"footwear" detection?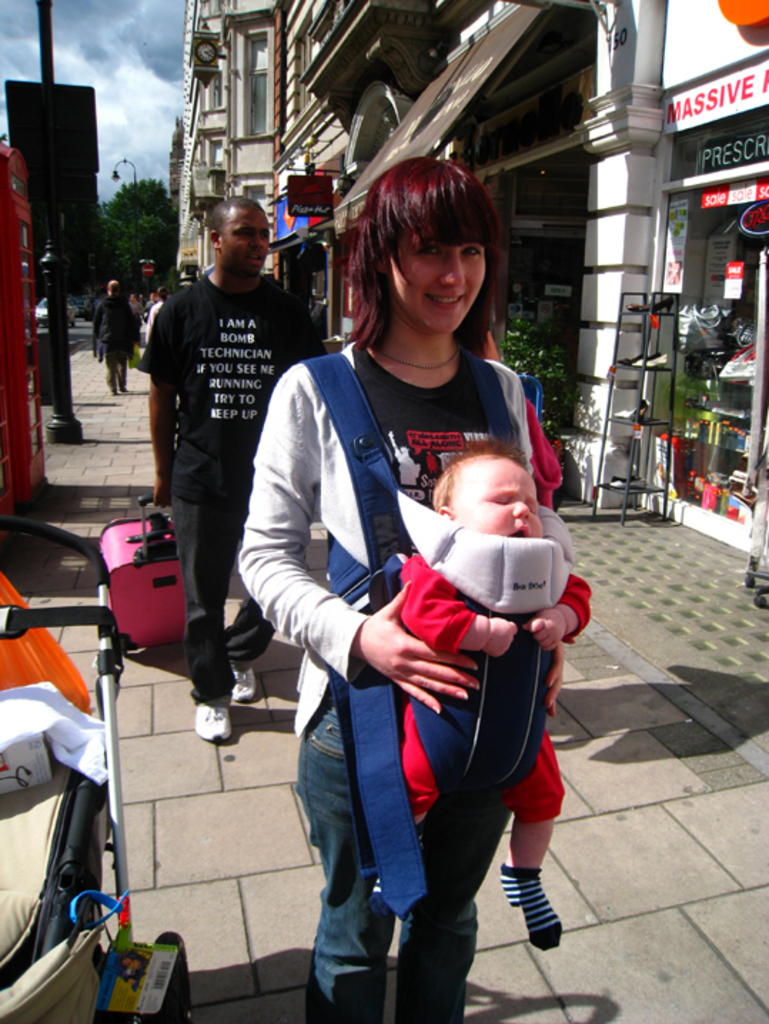
(228,665,255,703)
